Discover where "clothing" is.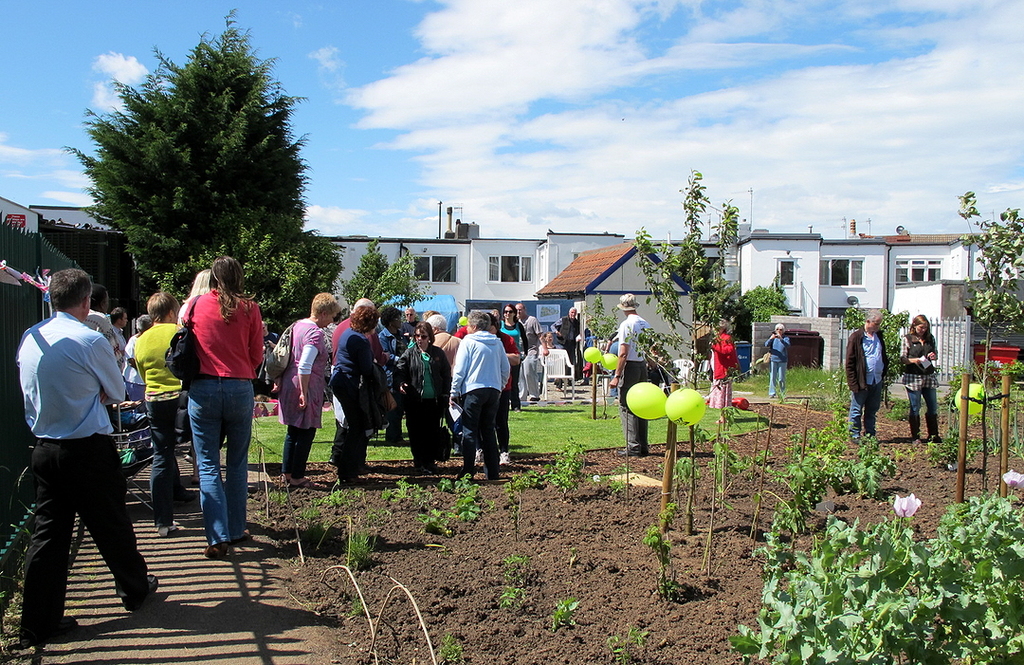
Discovered at 609,351,652,444.
